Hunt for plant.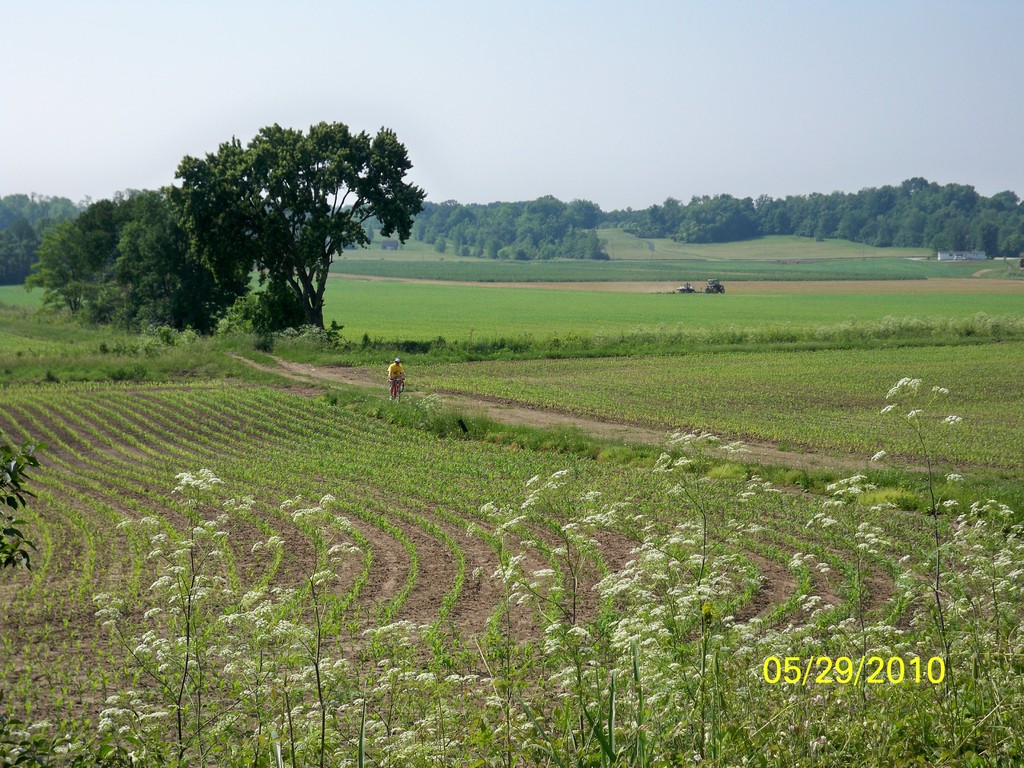
Hunted down at <box>842,368,972,660</box>.
